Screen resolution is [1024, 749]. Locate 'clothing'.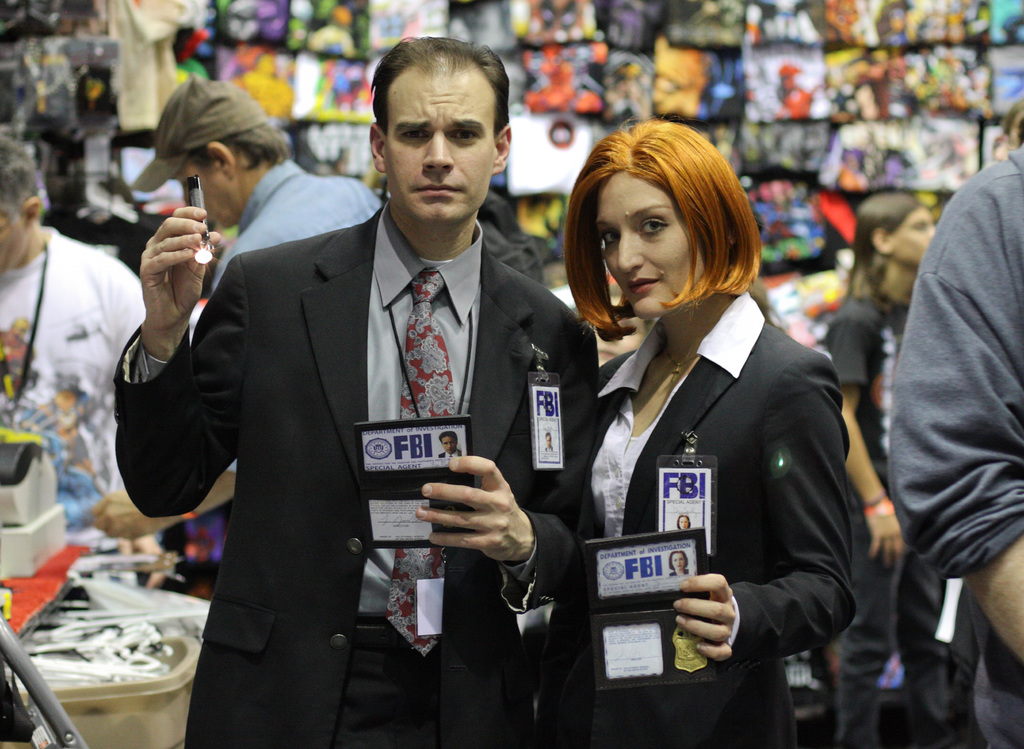
{"left": 822, "top": 285, "right": 910, "bottom": 748}.
